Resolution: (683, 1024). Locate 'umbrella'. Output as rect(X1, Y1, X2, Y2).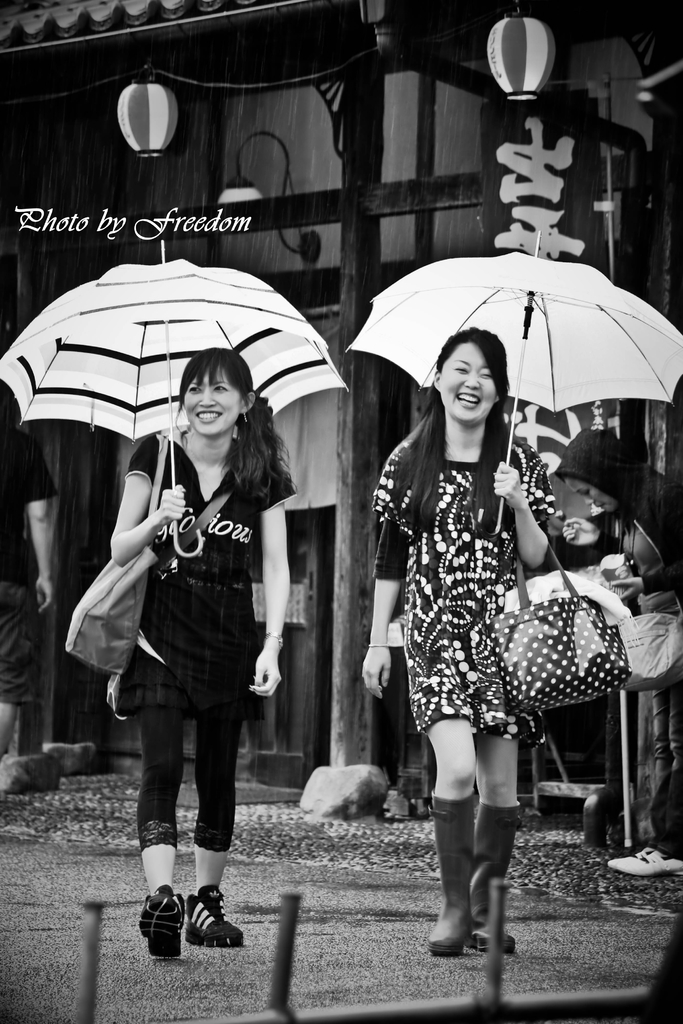
rect(0, 241, 349, 556).
